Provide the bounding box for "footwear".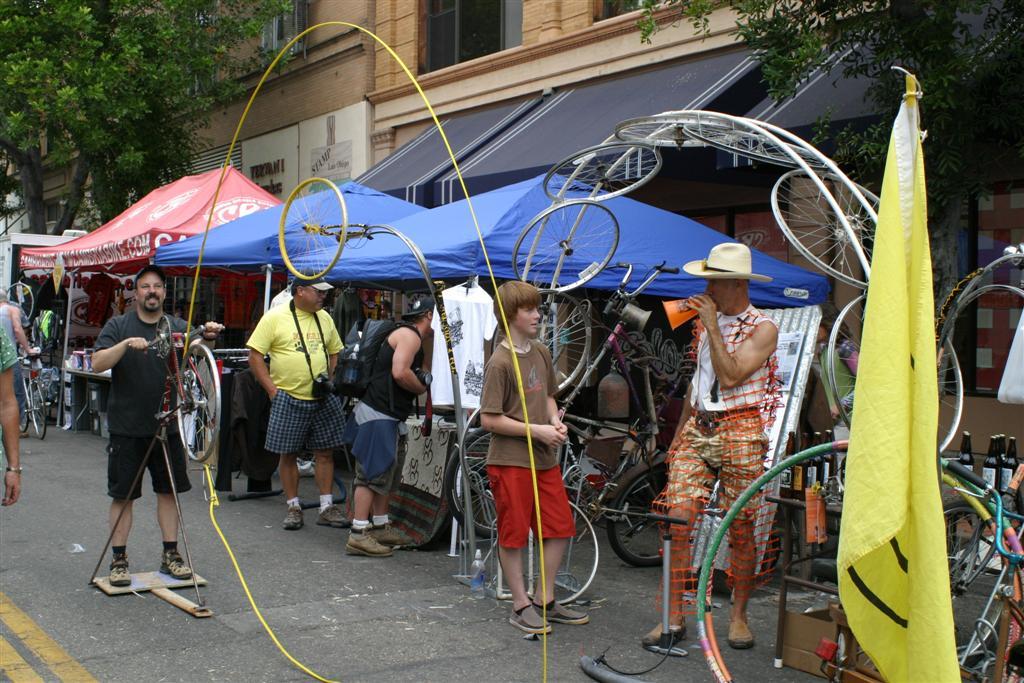
pyautogui.locateOnScreen(365, 521, 419, 548).
